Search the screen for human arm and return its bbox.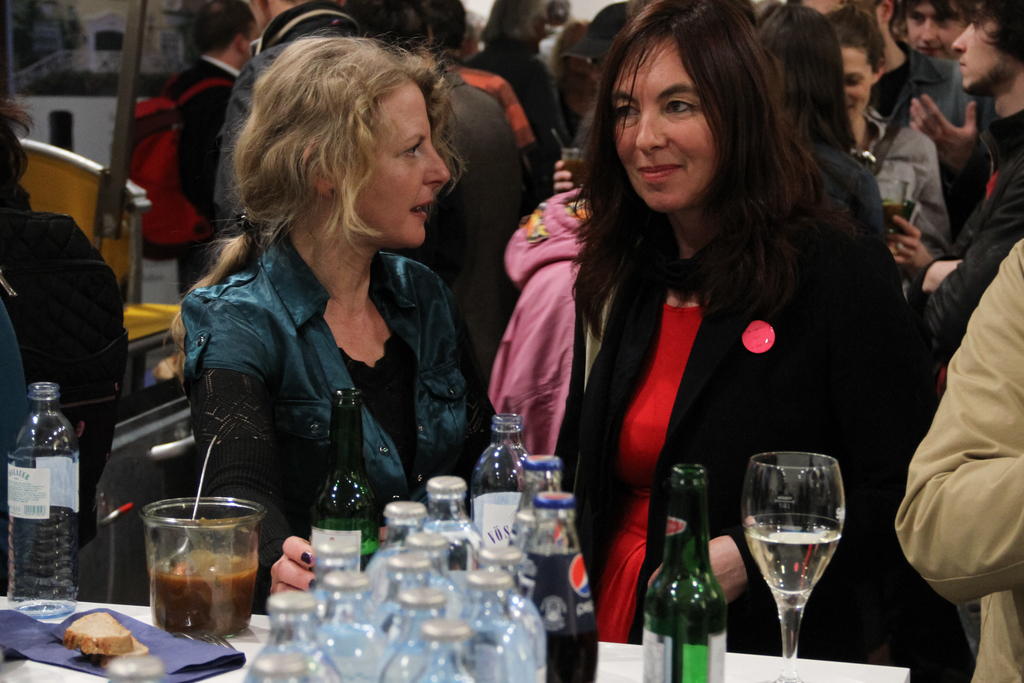
Found: (x1=185, y1=291, x2=320, y2=623).
